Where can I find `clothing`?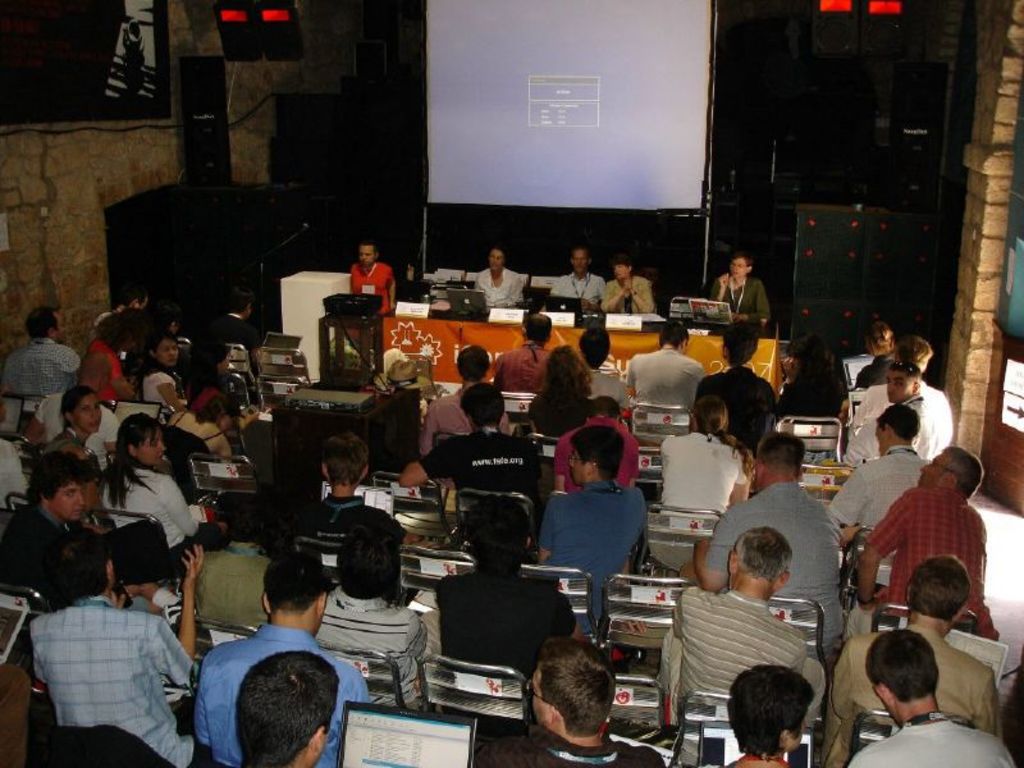
You can find it at 106,463,220,552.
